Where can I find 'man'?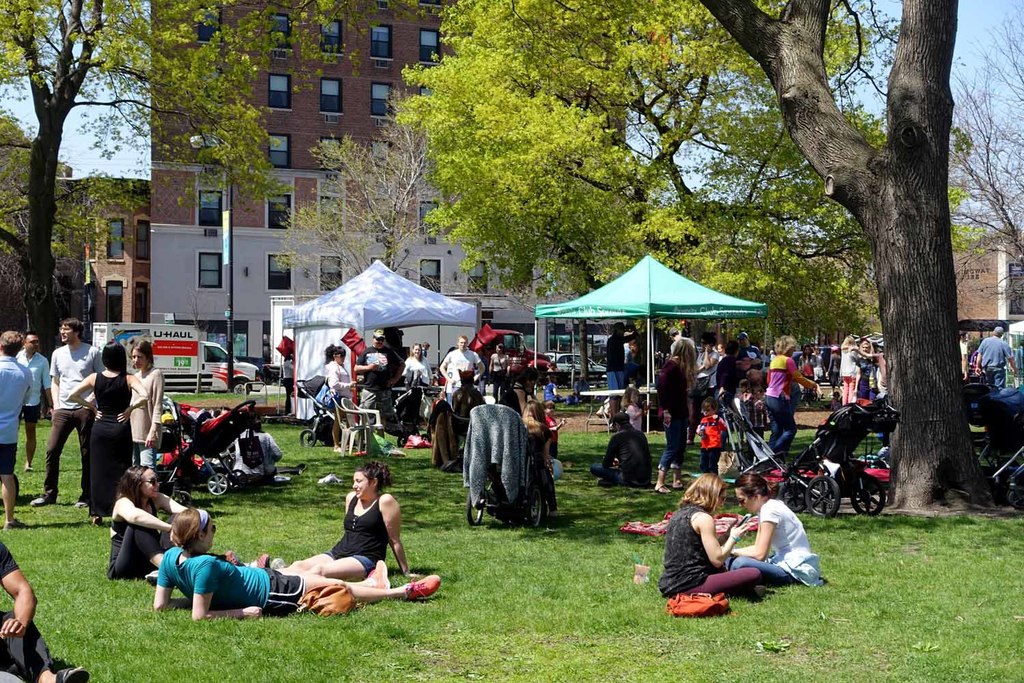
You can find it at left=352, top=328, right=409, bottom=441.
